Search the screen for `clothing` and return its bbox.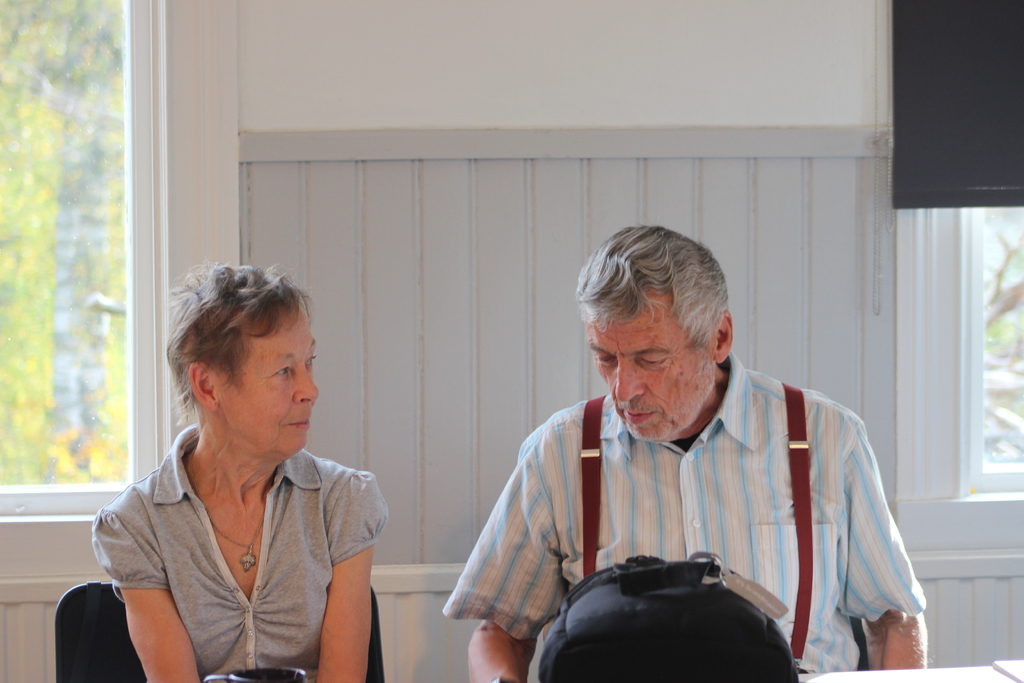
Found: detection(494, 367, 888, 682).
